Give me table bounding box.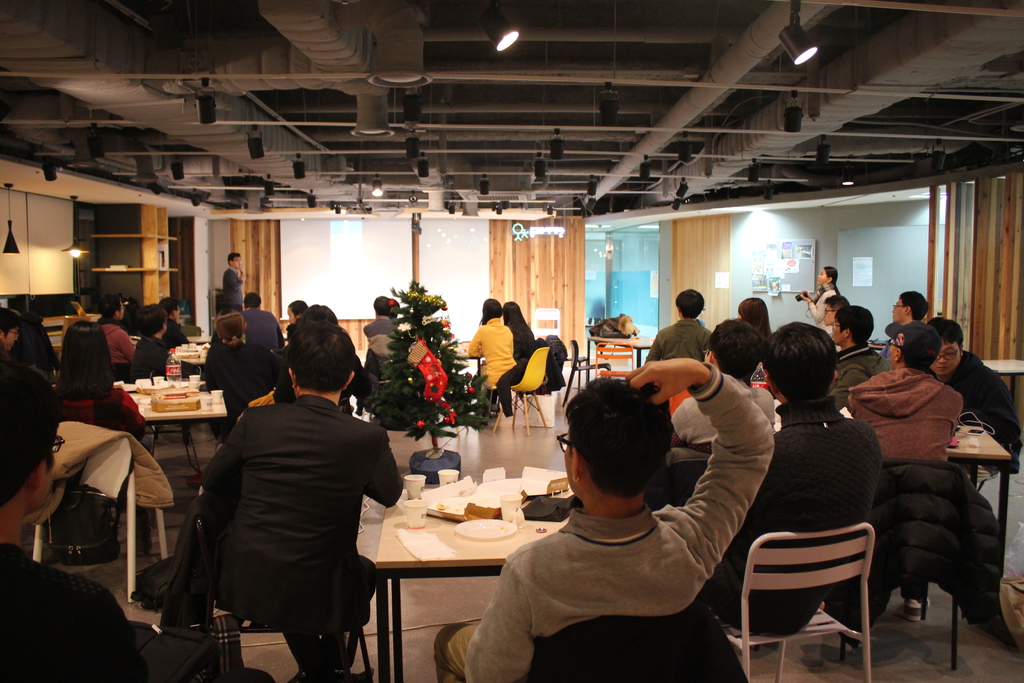
{"left": 167, "top": 342, "right": 216, "bottom": 369}.
